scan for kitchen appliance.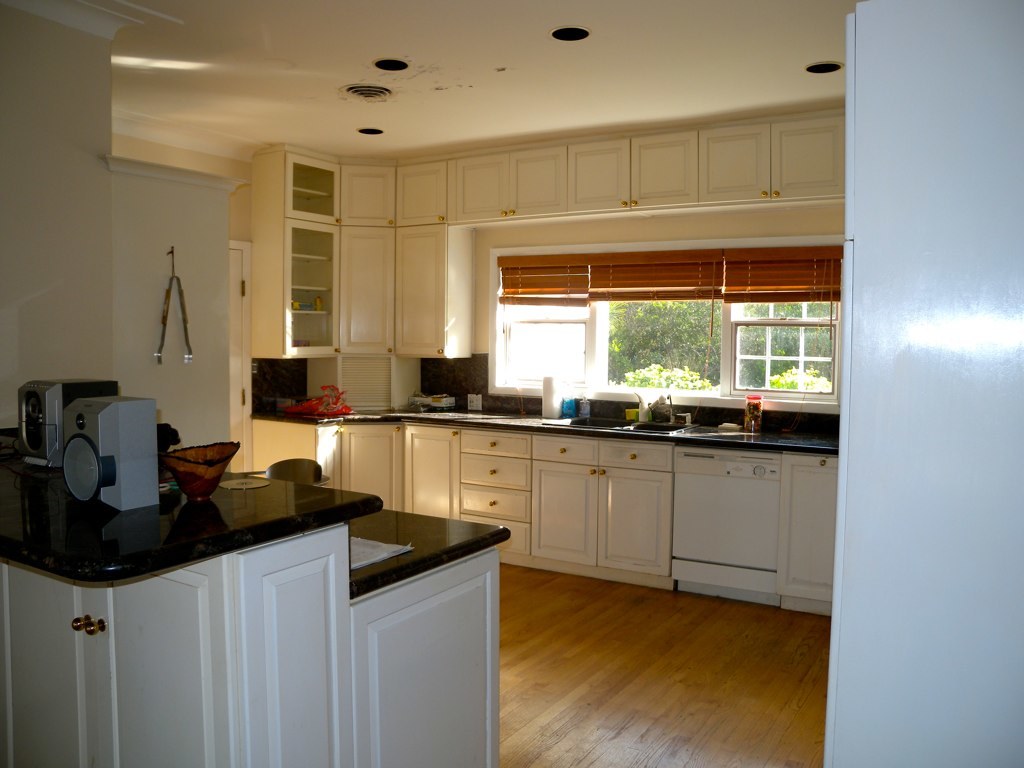
Scan result: 19:379:115:454.
